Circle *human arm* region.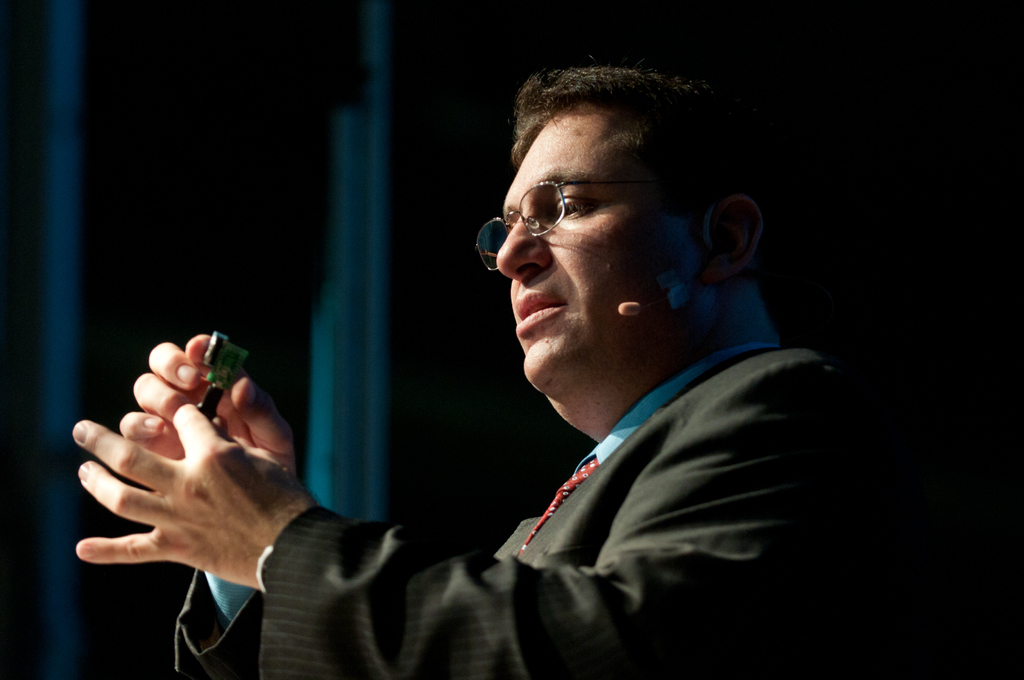
Region: left=115, top=324, right=339, bottom=679.
